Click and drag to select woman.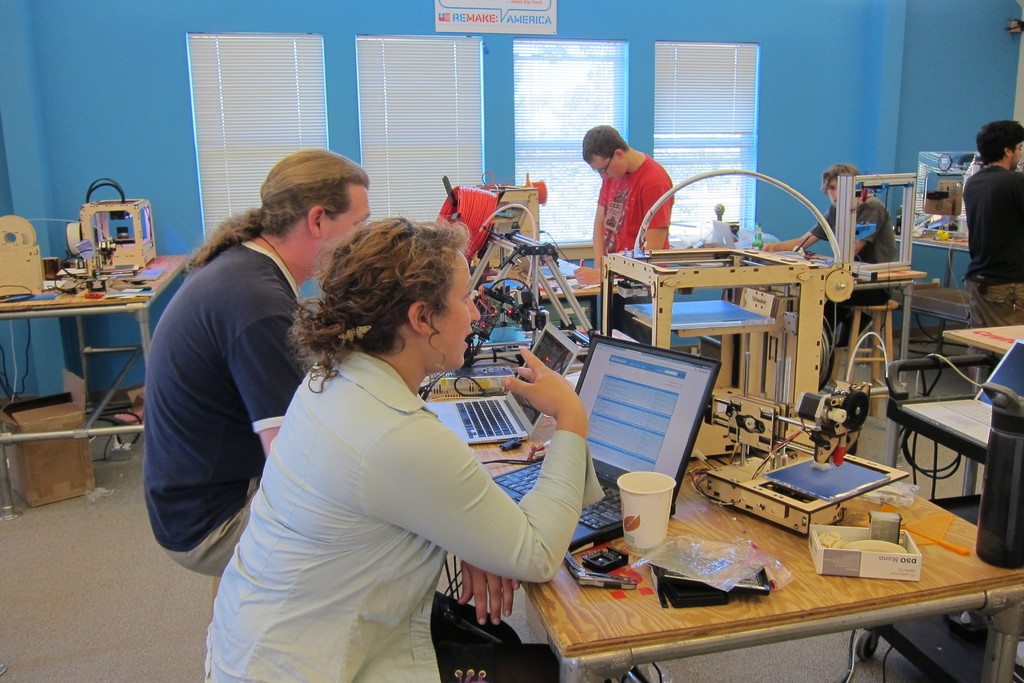
Selection: x1=212 y1=193 x2=550 y2=680.
